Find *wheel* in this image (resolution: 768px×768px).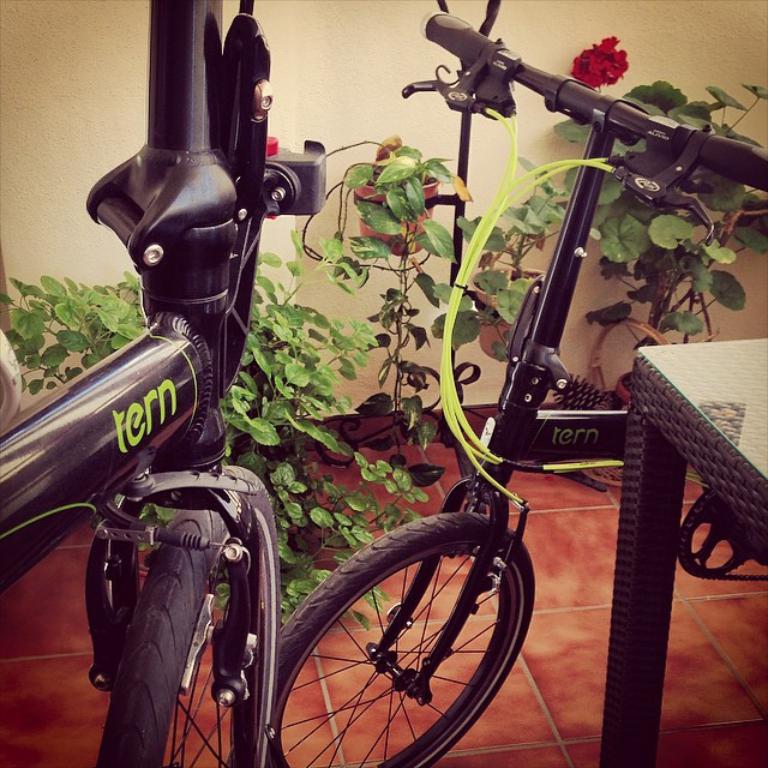
l=259, t=499, r=533, b=767.
